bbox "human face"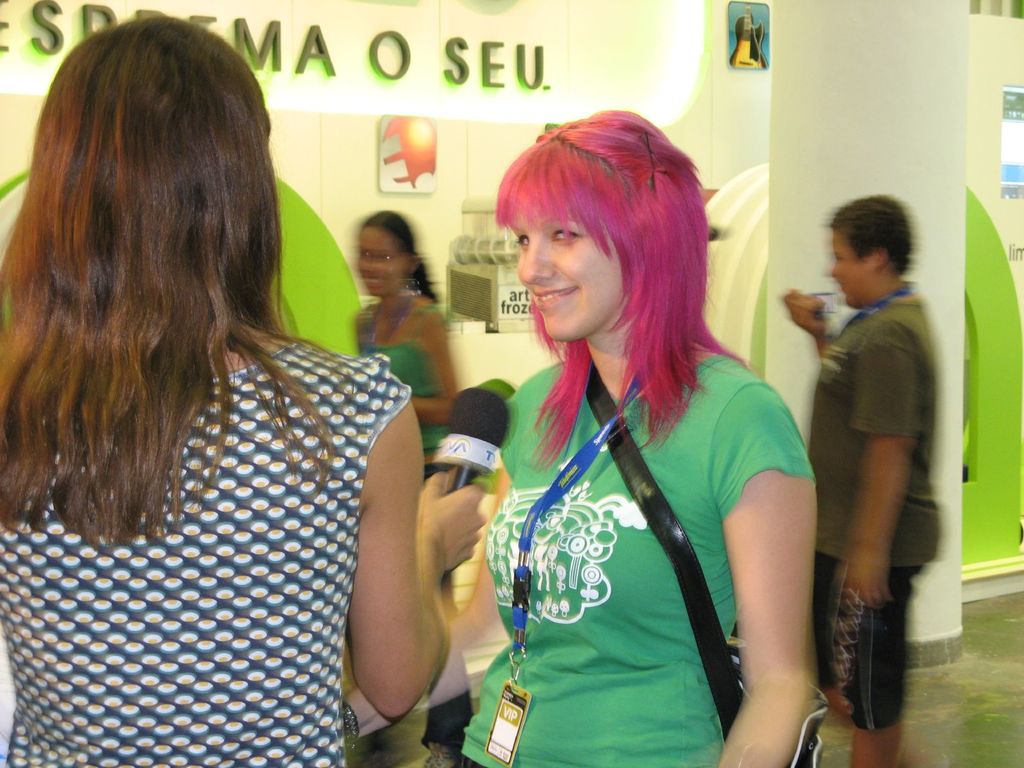
box=[516, 223, 624, 339]
